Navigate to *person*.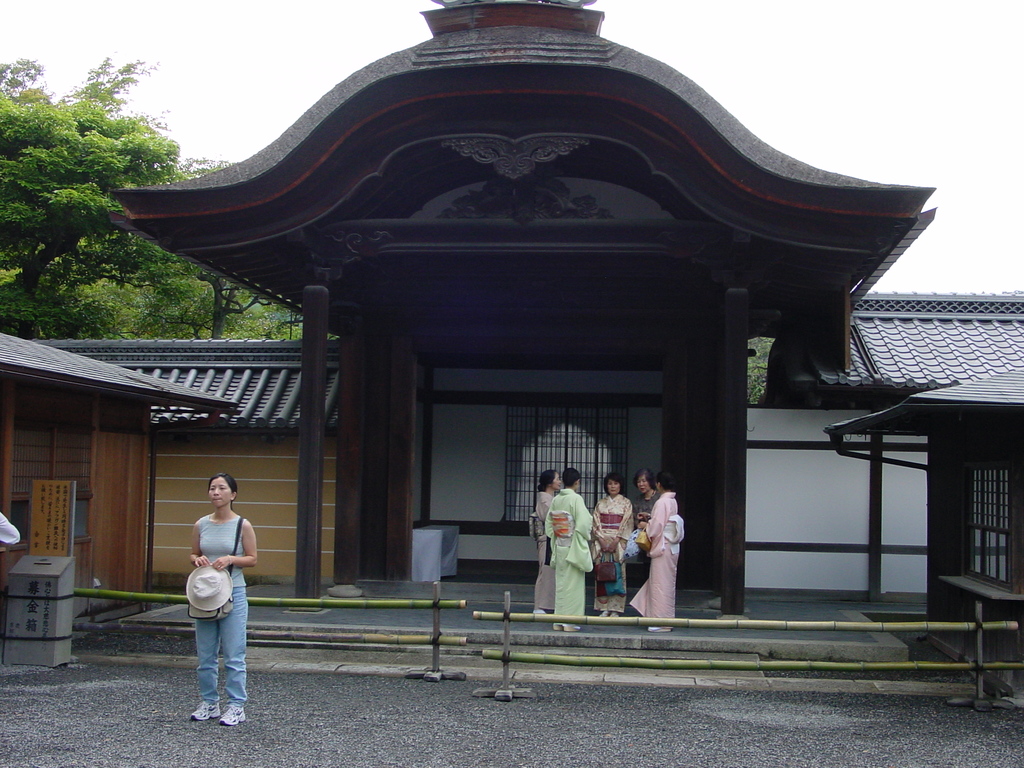
Navigation target: x1=531, y1=467, x2=557, y2=618.
